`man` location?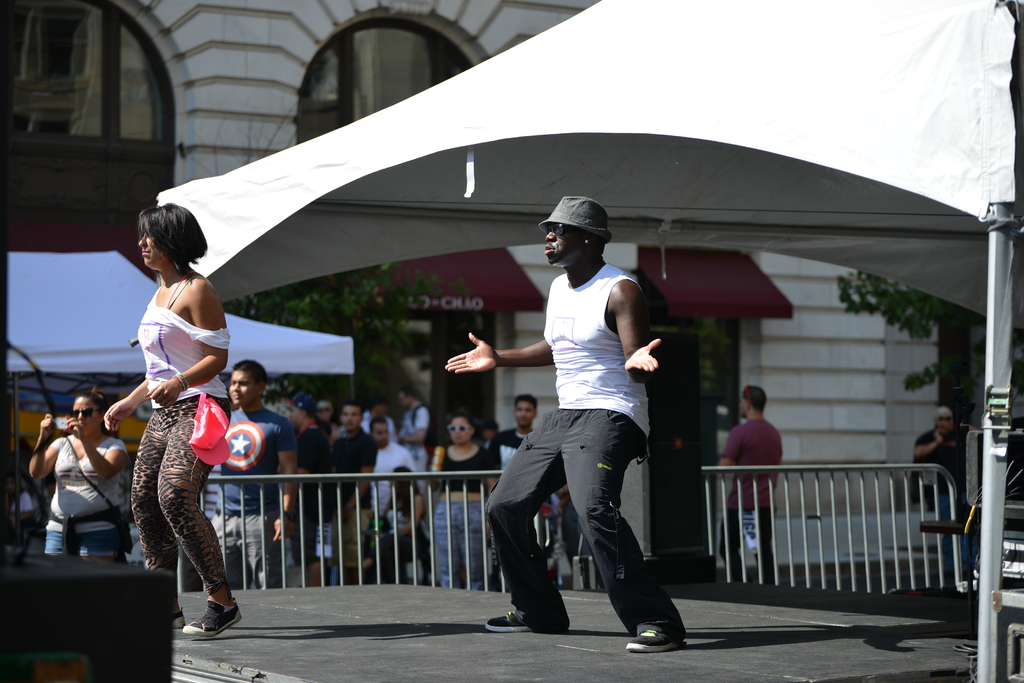
(201, 356, 301, 591)
